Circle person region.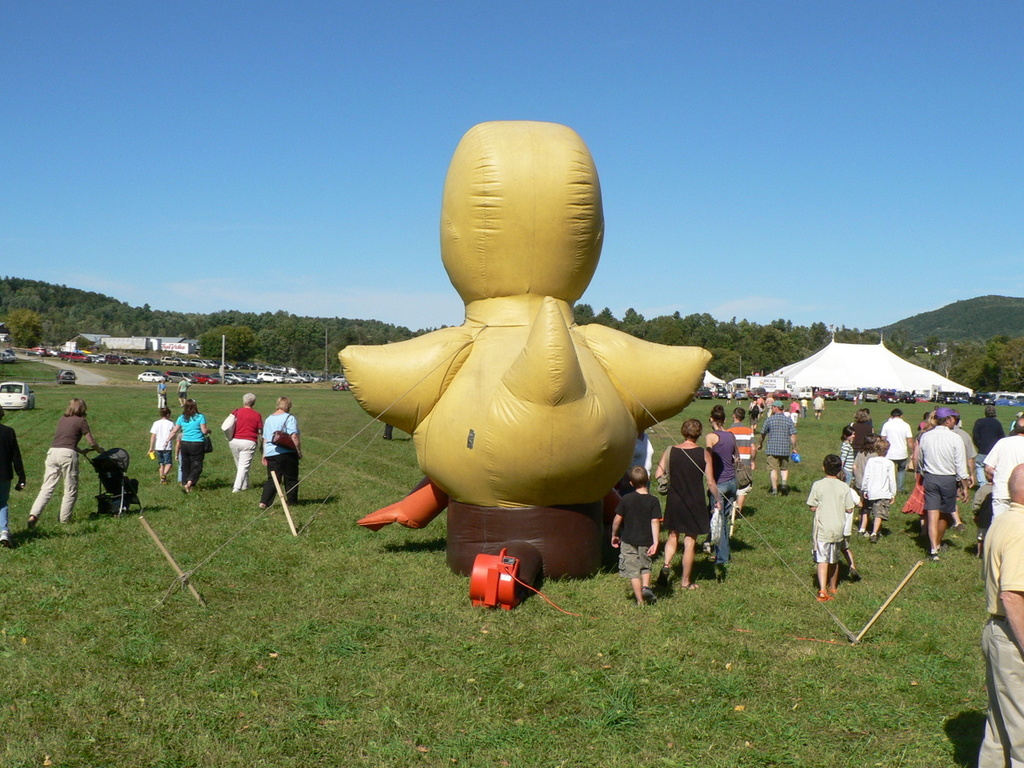
Region: 215:387:268:498.
